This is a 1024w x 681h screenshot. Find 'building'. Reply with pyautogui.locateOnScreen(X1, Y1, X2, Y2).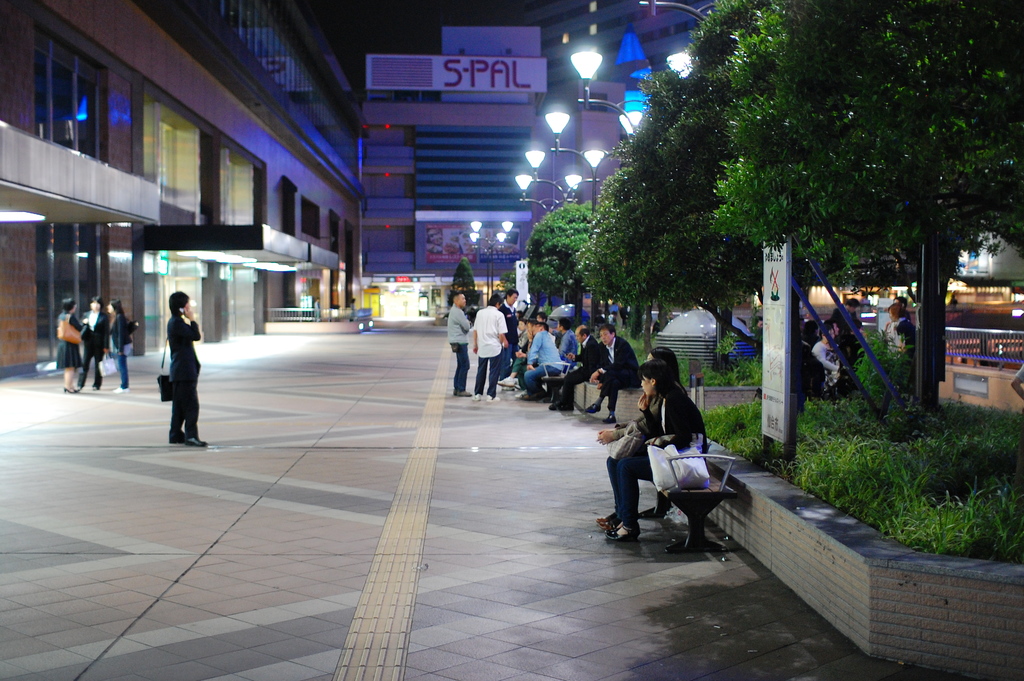
pyautogui.locateOnScreen(362, 26, 625, 328).
